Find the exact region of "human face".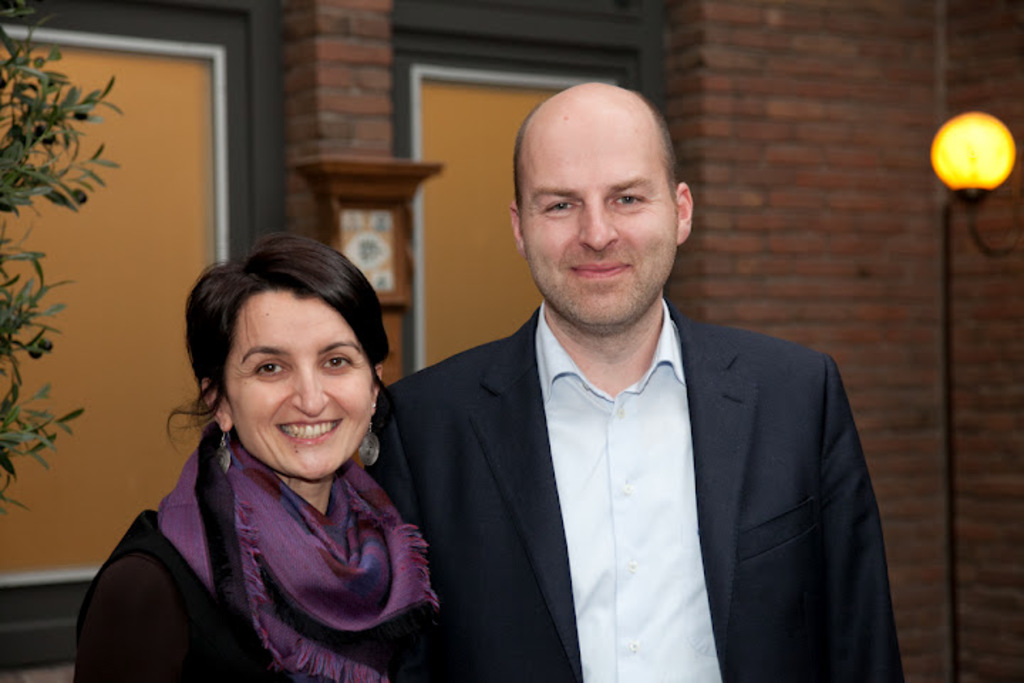
Exact region: l=223, t=292, r=374, b=485.
